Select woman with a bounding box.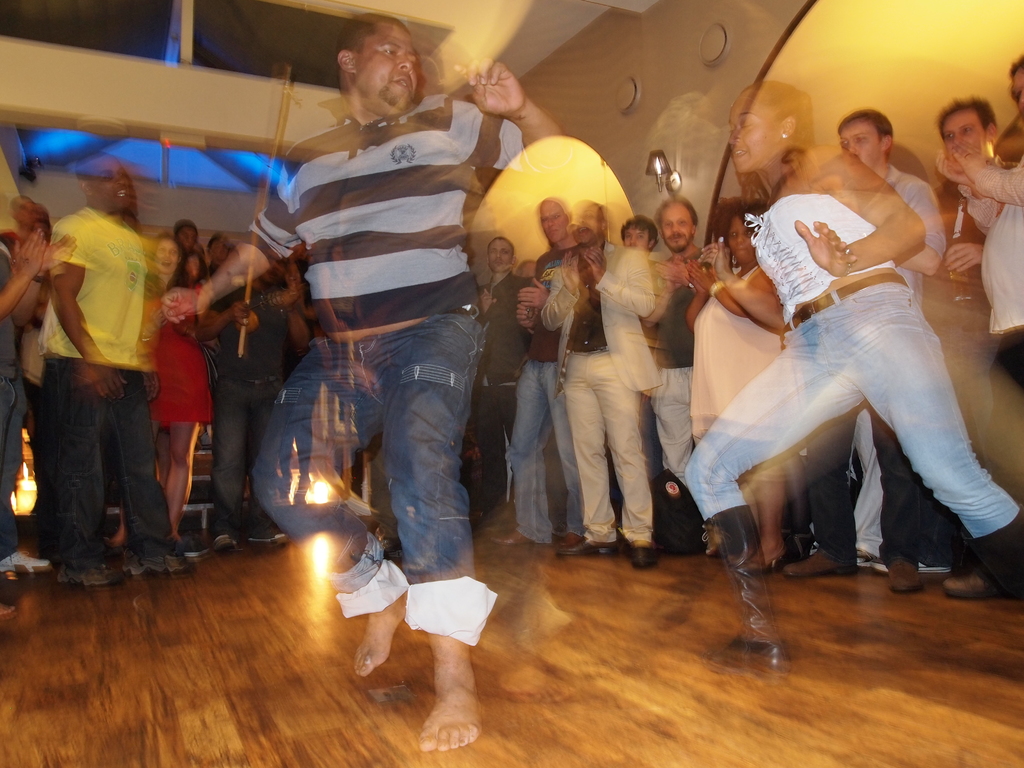
pyautogui.locateOnScreen(681, 214, 781, 564).
